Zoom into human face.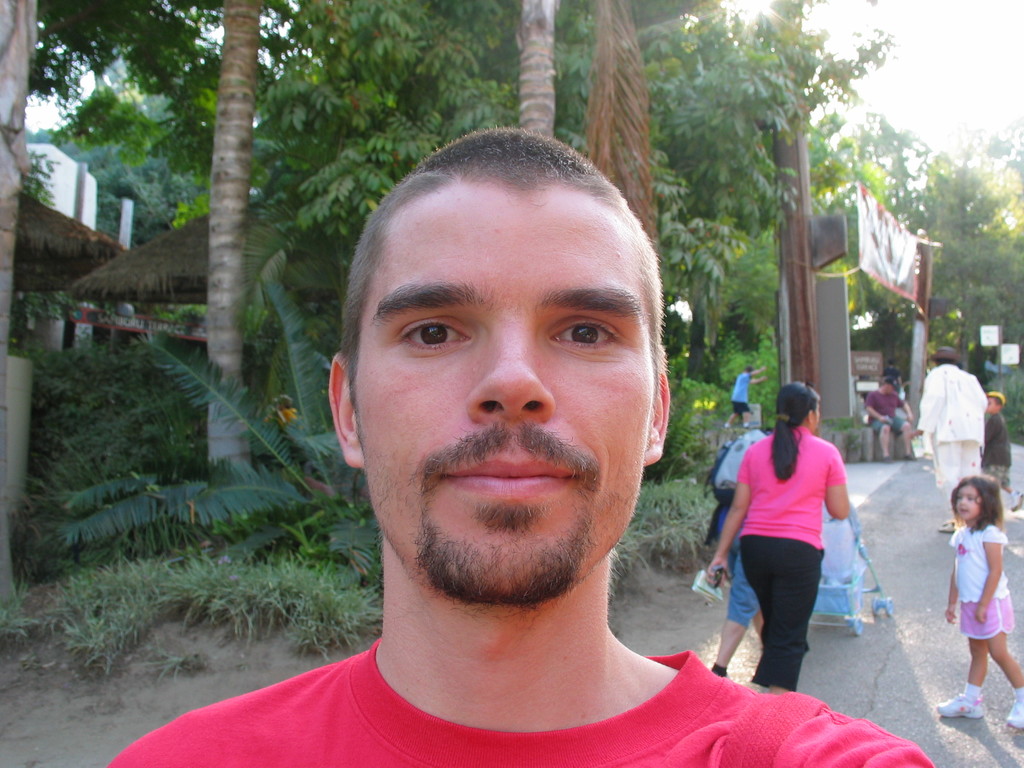
Zoom target: detection(987, 397, 999, 412).
